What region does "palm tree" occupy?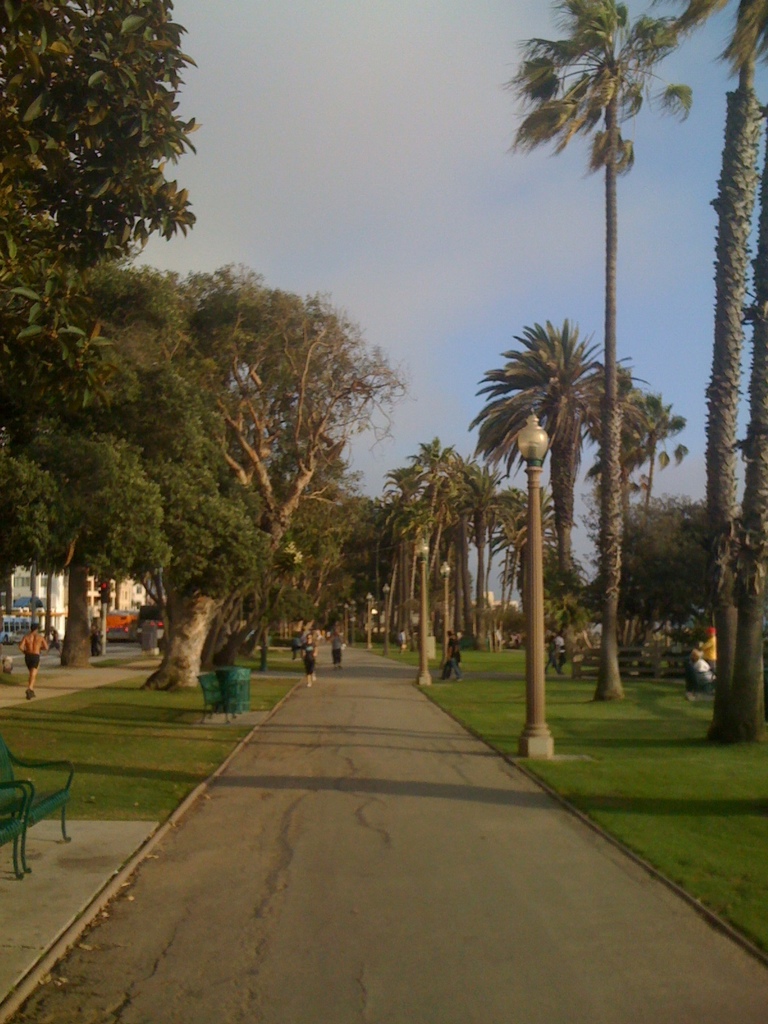
<bbox>579, 379, 662, 655</bbox>.
